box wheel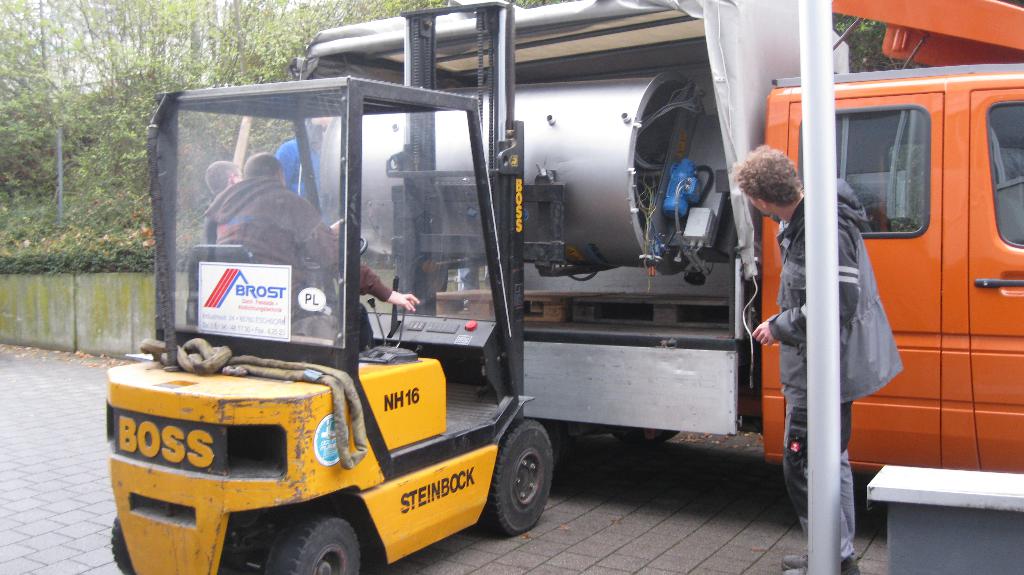
bbox=[257, 514, 357, 574]
